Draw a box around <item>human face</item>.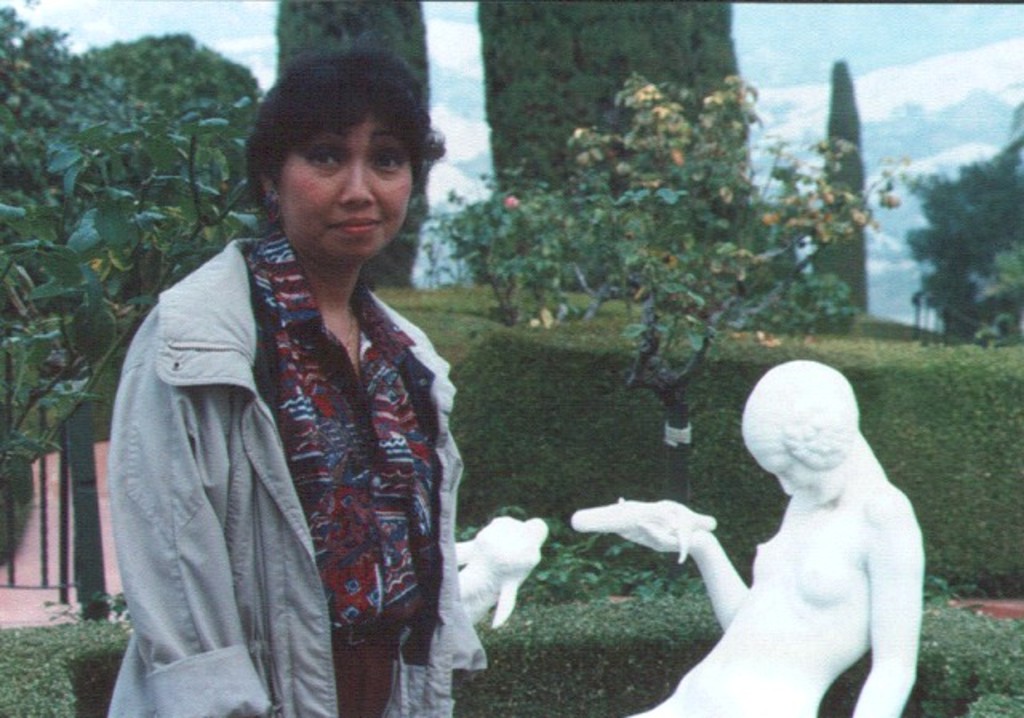
280:109:414:262.
